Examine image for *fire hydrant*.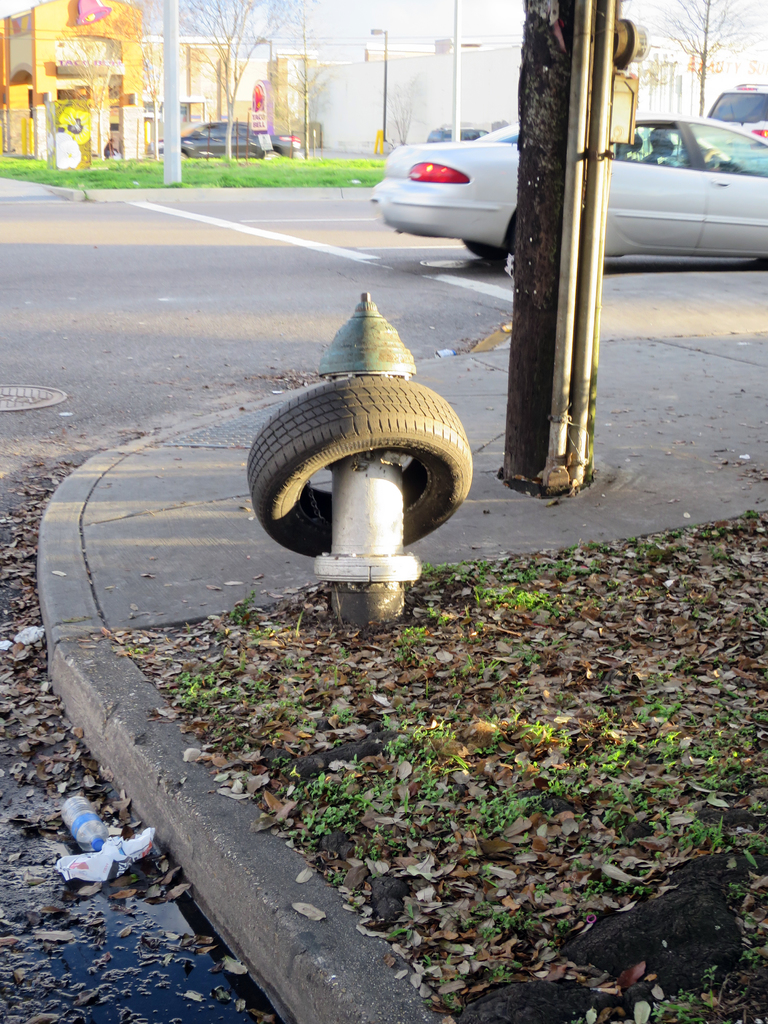
Examination result: (316, 295, 419, 634).
